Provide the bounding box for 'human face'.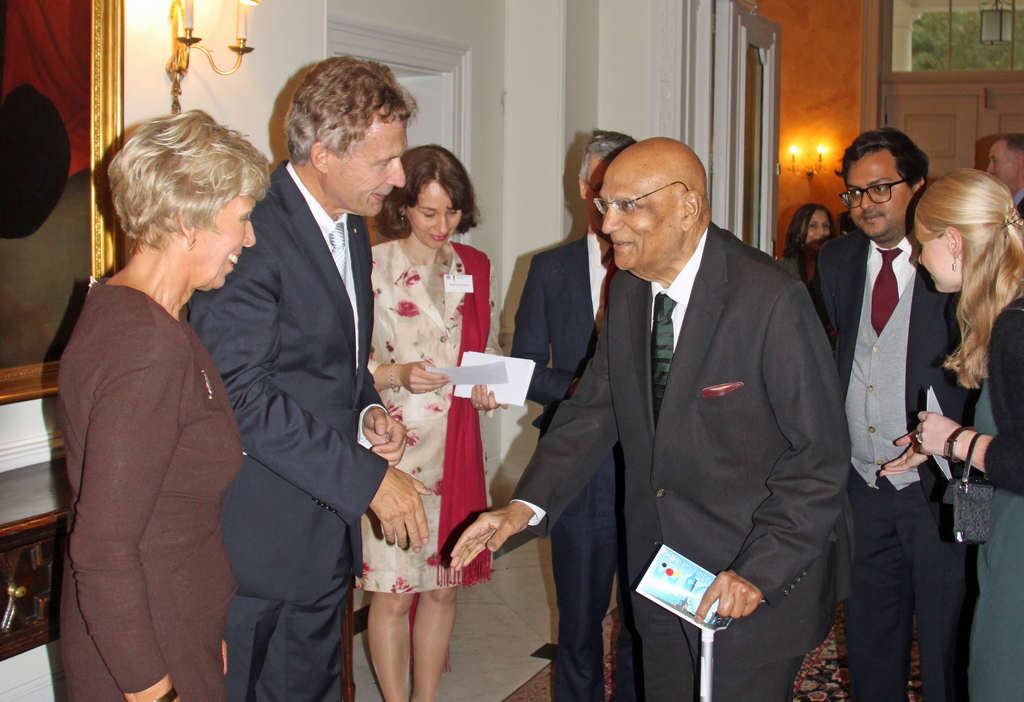
[326, 112, 404, 217].
